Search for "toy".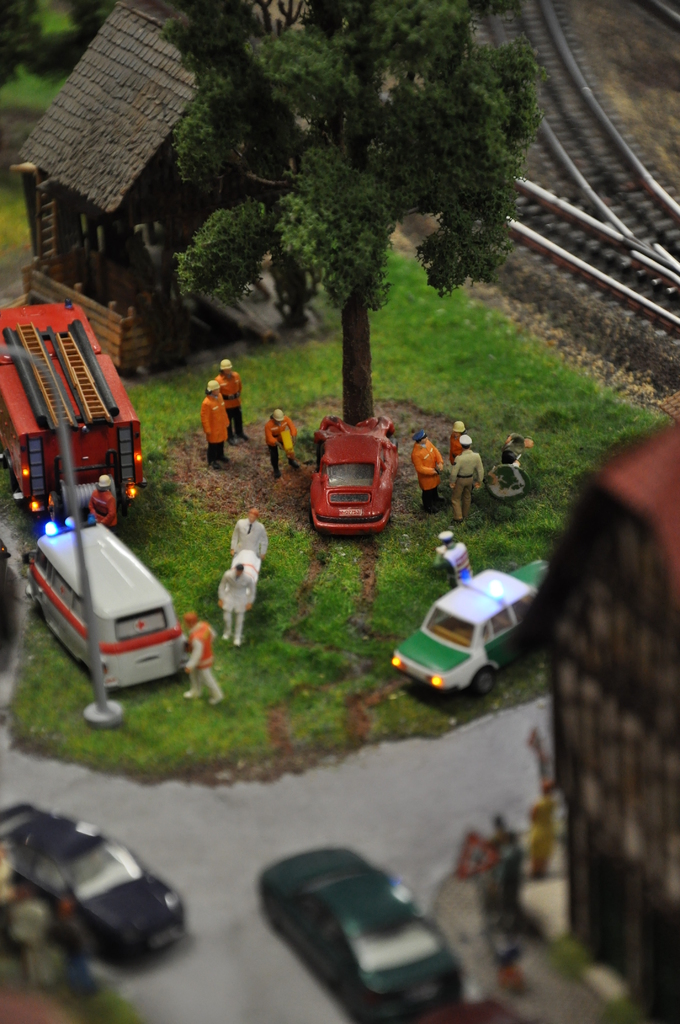
Found at locate(414, 431, 448, 515).
